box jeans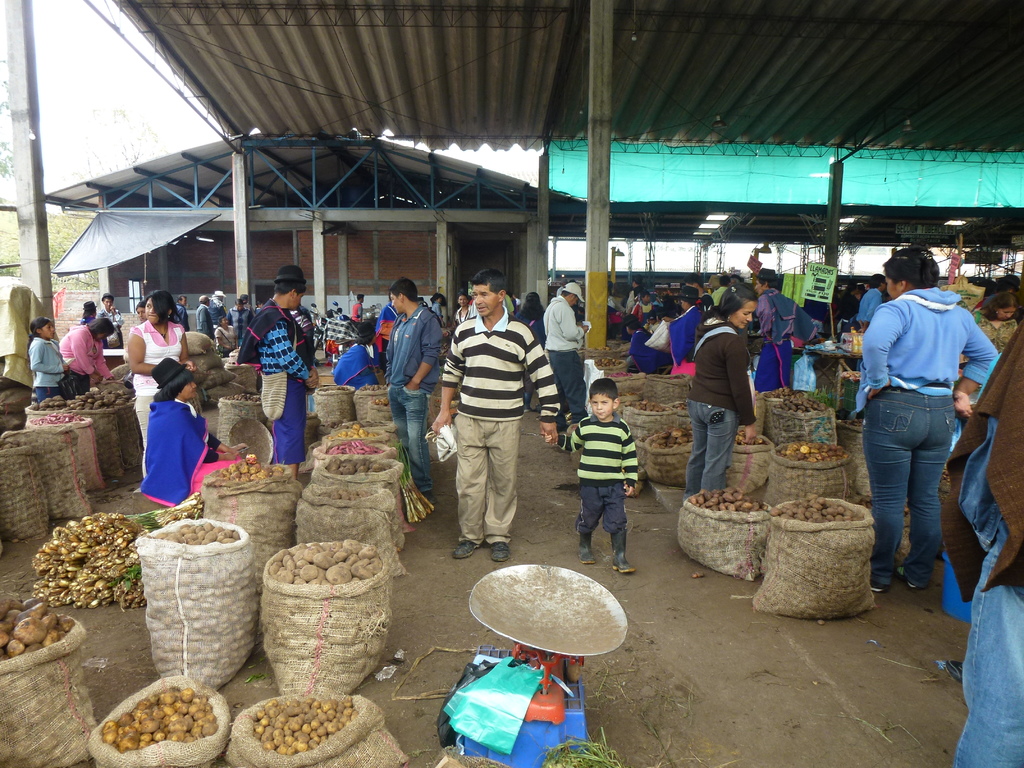
BBox(927, 541, 1023, 767)
